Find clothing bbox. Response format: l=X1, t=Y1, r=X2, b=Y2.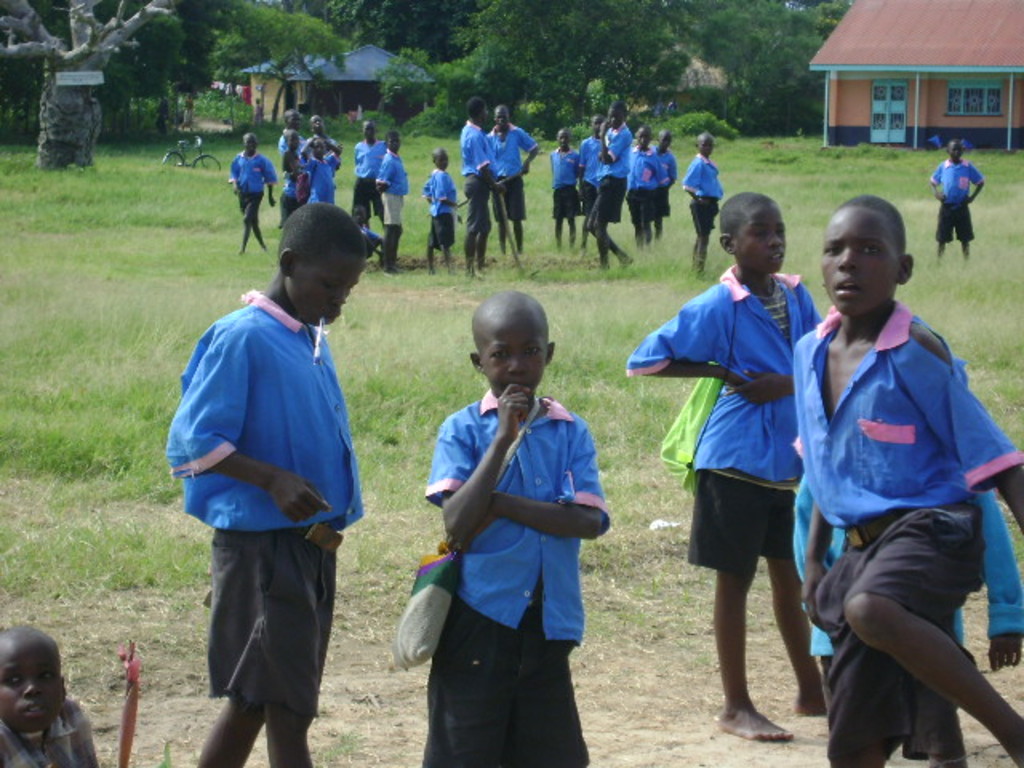
l=454, t=123, r=483, b=266.
